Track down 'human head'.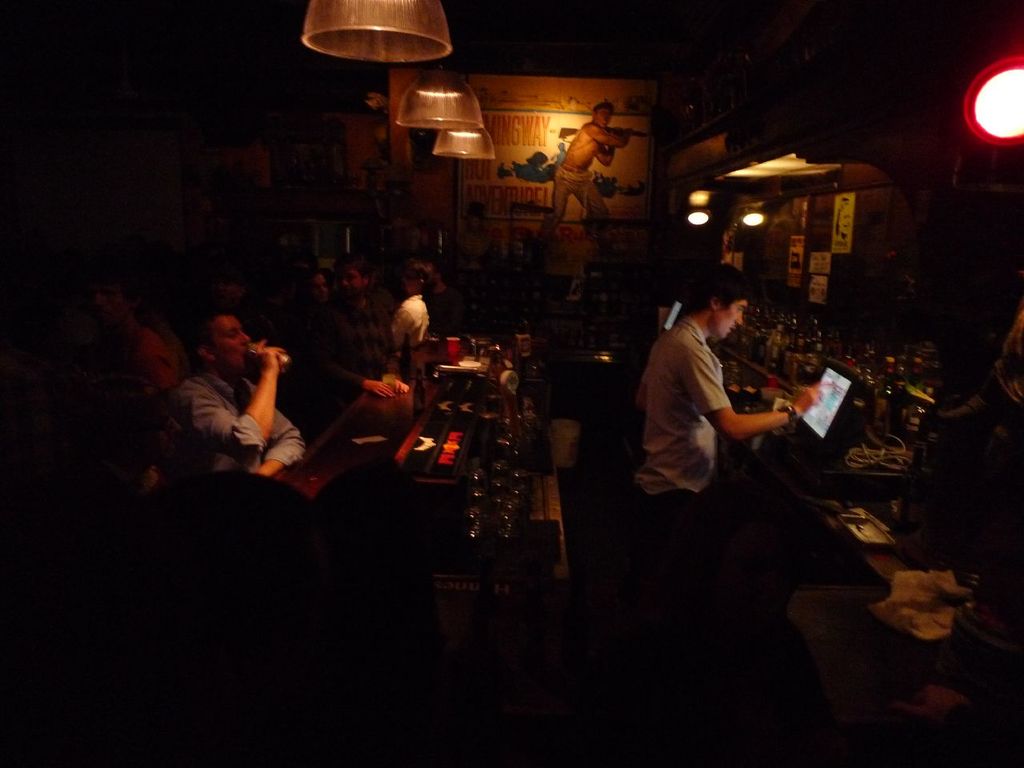
Tracked to bbox(337, 254, 372, 294).
